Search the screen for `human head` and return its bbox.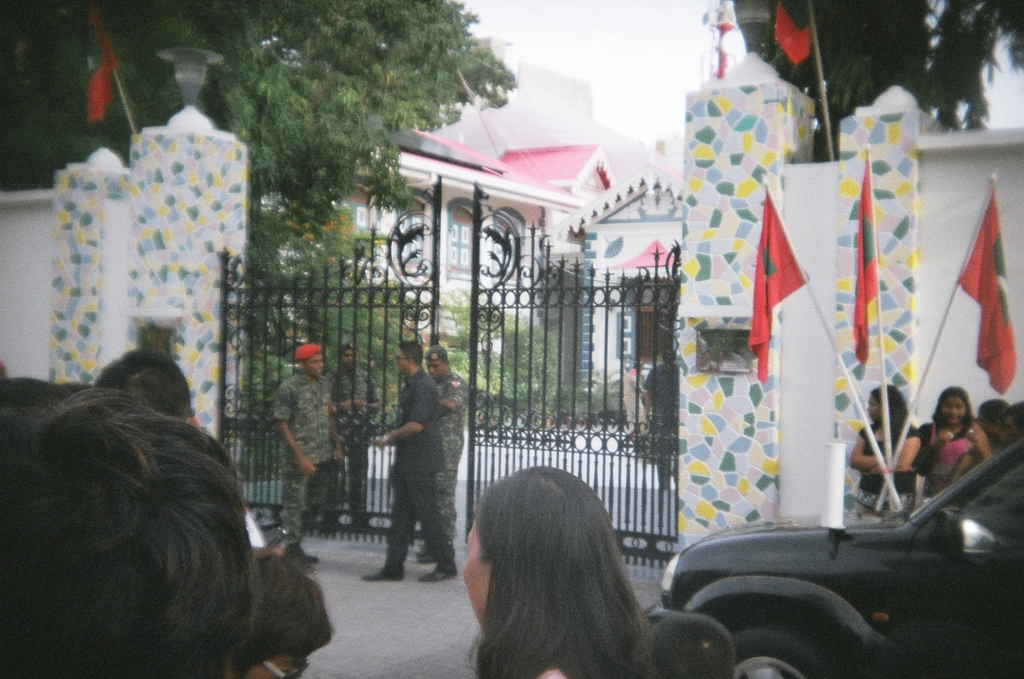
Found: <region>426, 344, 448, 379</region>.
